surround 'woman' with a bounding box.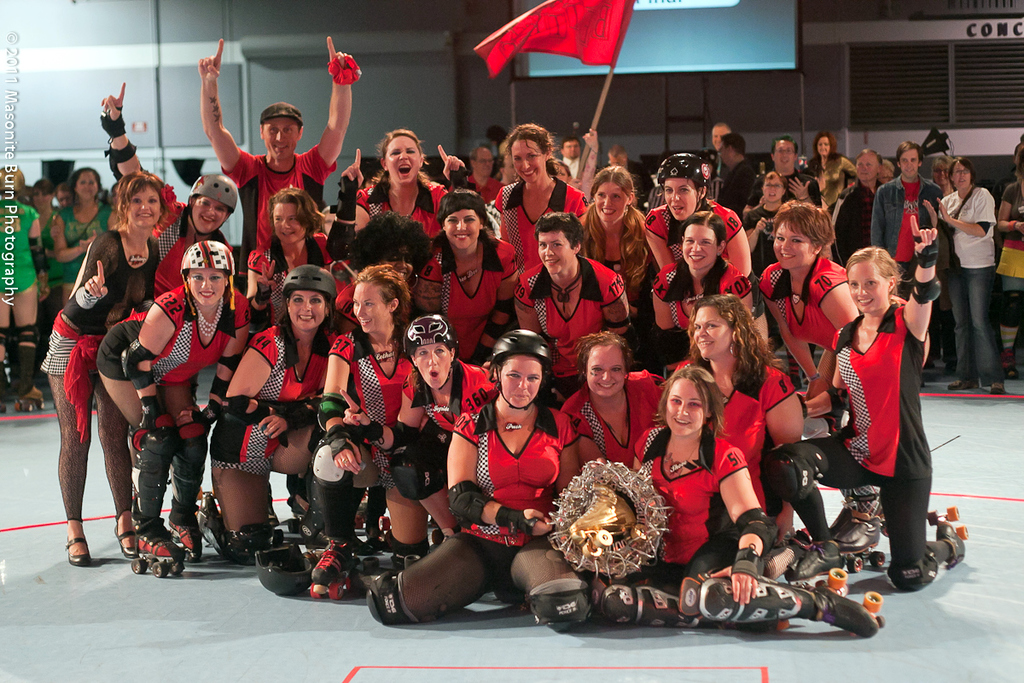
l=665, t=294, r=850, b=583.
